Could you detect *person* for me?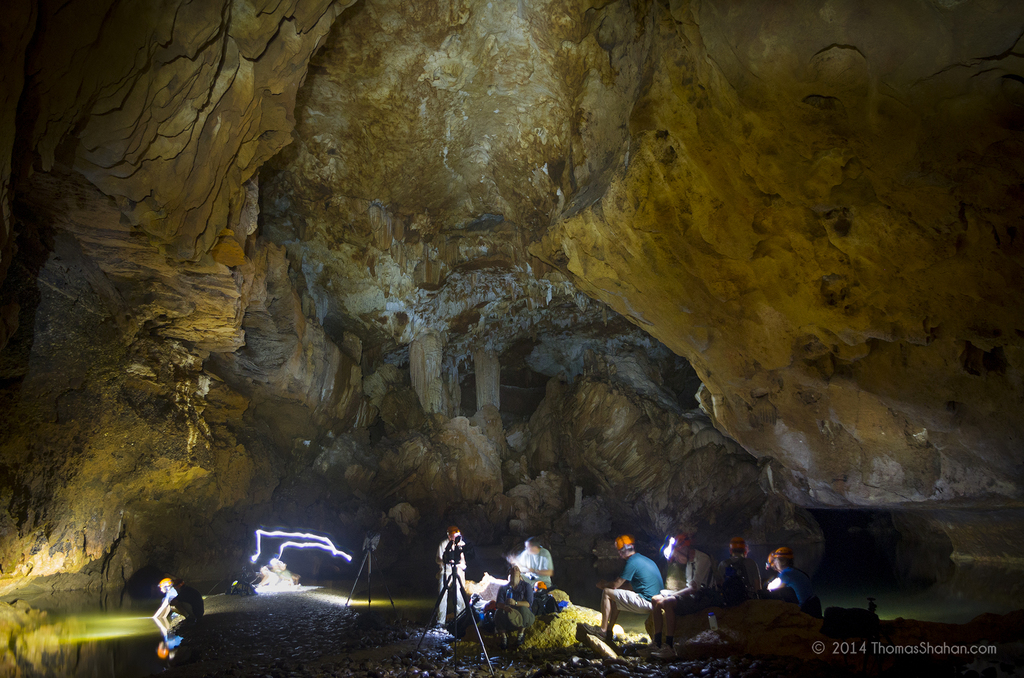
Detection result: 762, 547, 826, 620.
